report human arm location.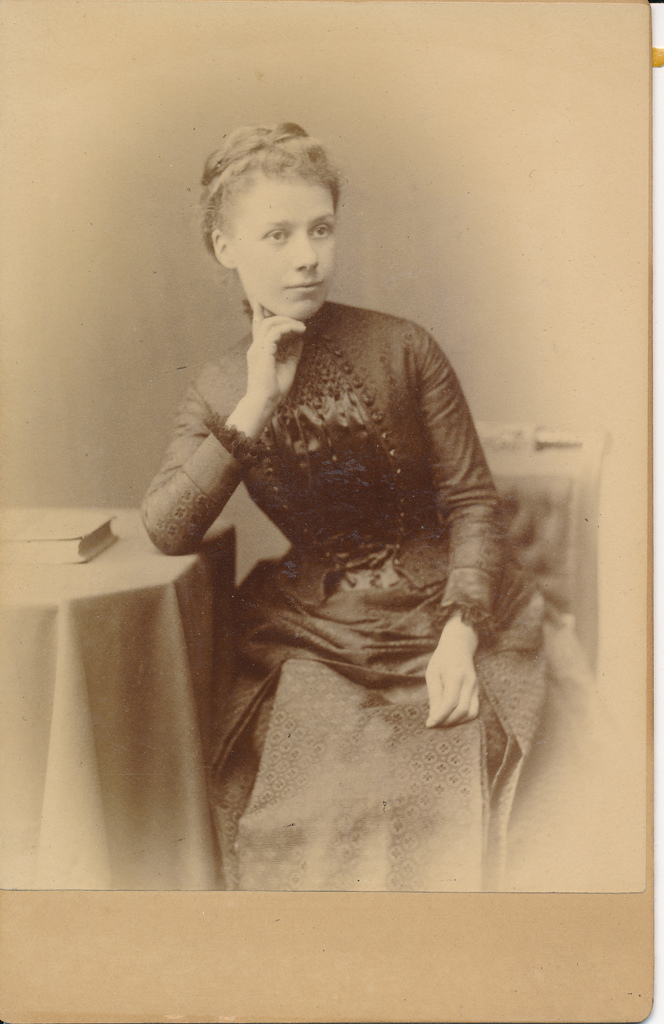
Report: left=426, top=349, right=526, bottom=733.
